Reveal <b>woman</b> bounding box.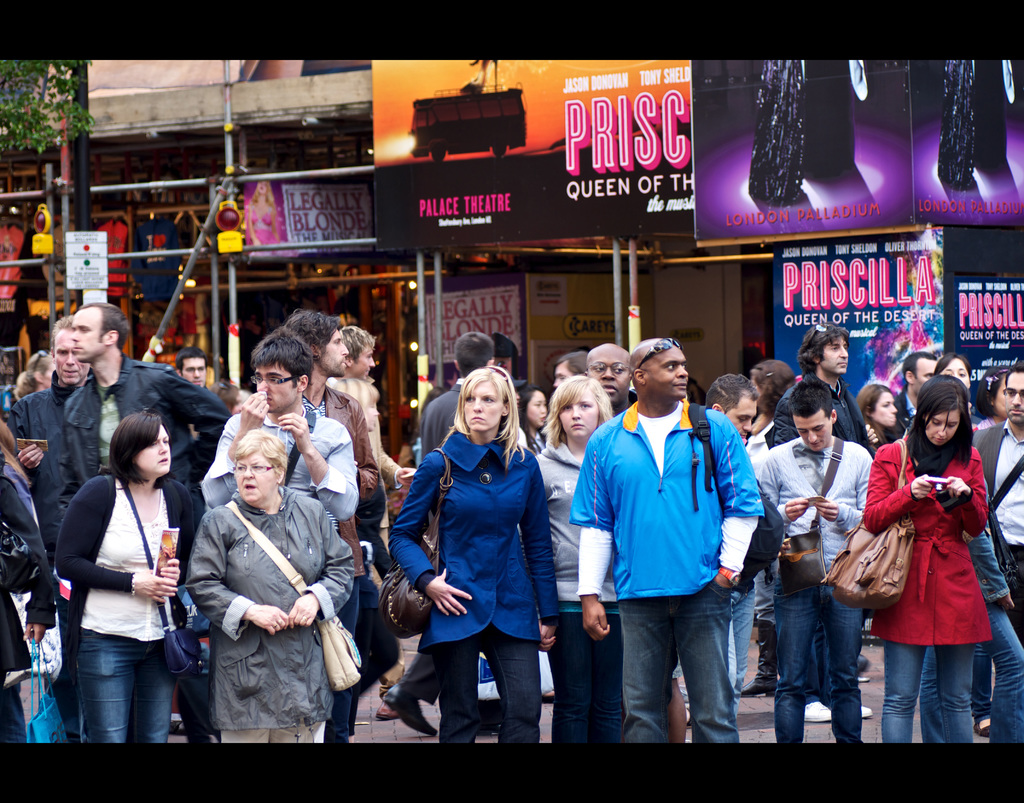
Revealed: 510/372/627/749.
